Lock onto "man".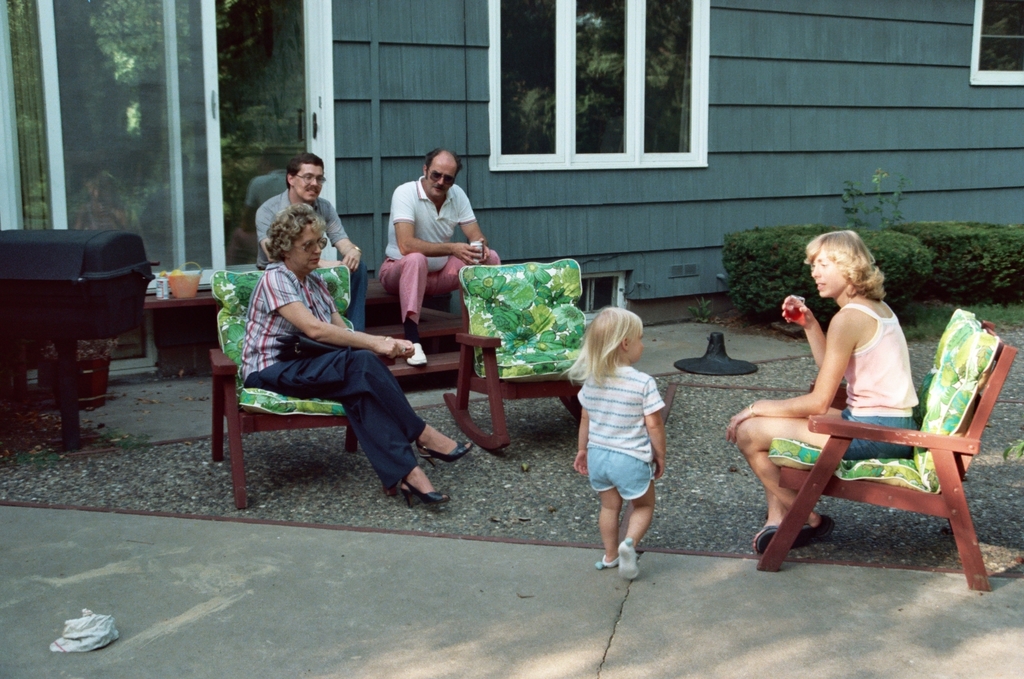
Locked: [x1=213, y1=197, x2=454, y2=507].
